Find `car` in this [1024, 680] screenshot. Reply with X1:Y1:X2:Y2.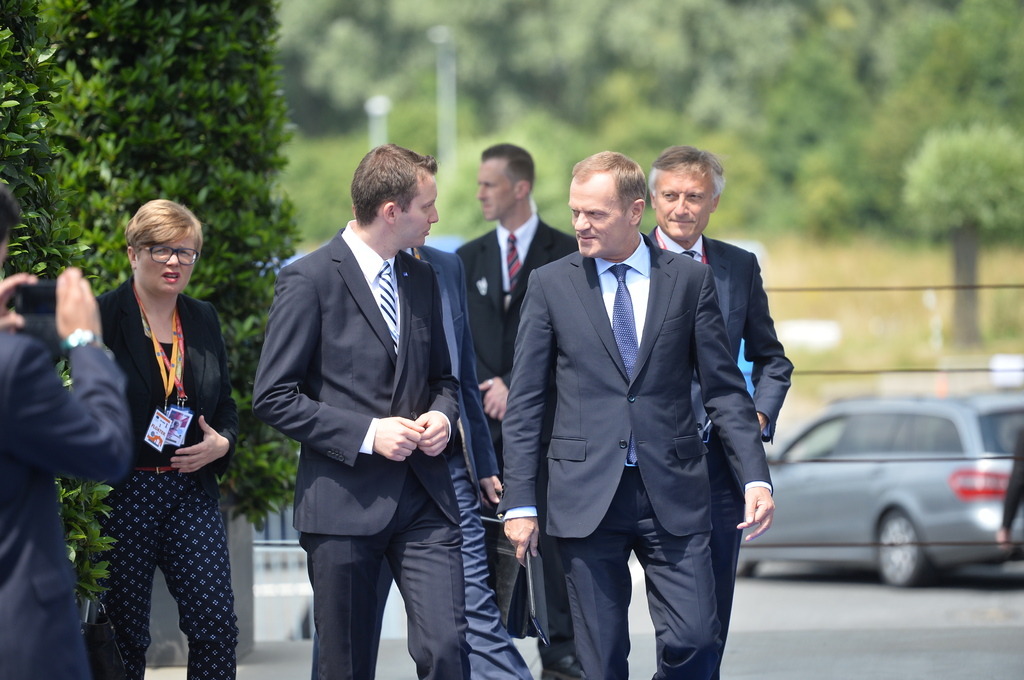
762:397:1009:594.
